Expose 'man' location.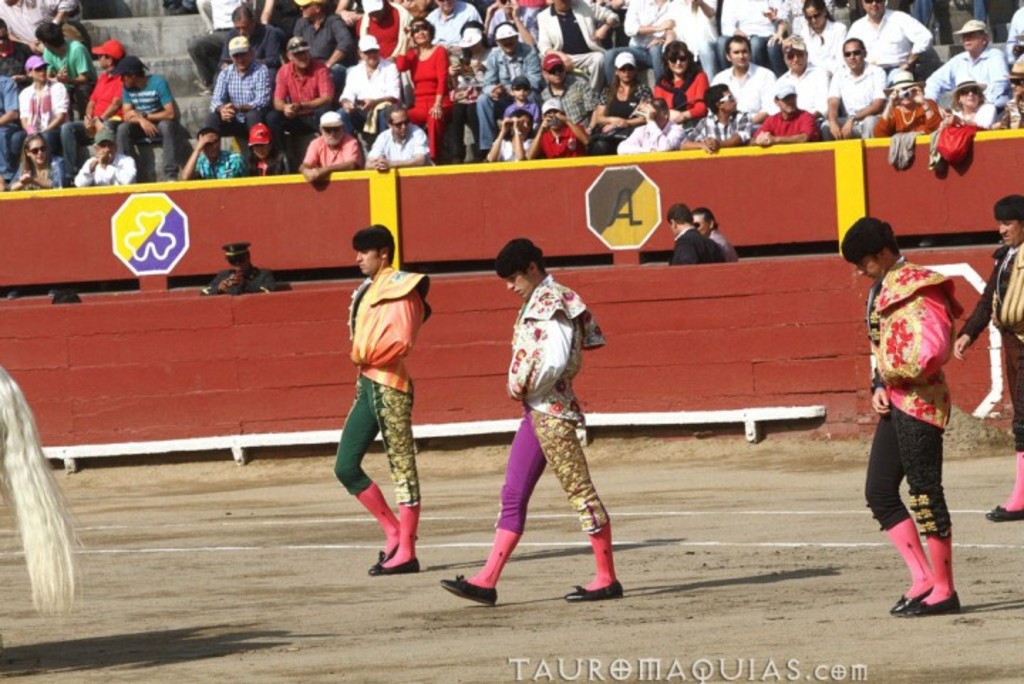
Exposed at box=[688, 206, 737, 260].
